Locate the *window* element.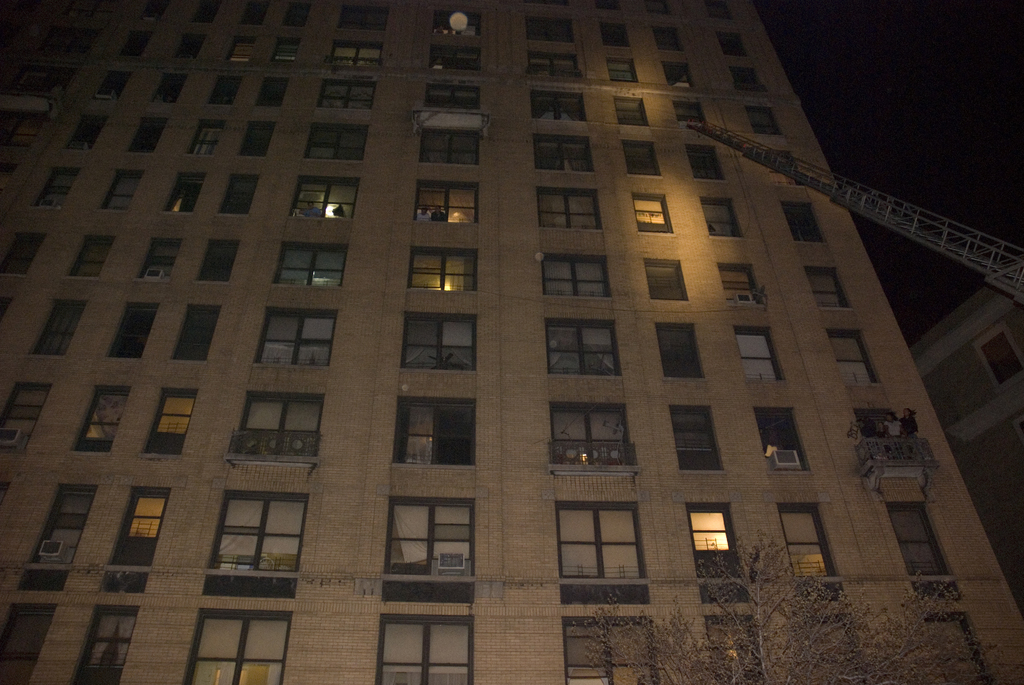
Element bbox: <bbox>791, 587, 834, 608</bbox>.
